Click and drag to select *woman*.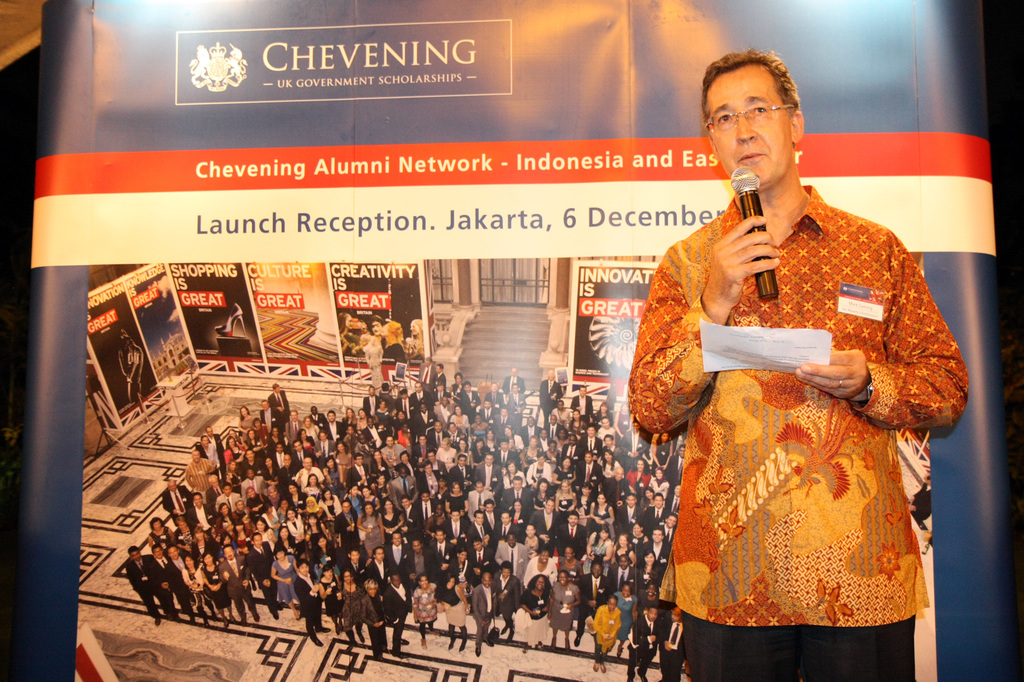
Selection: detection(316, 536, 335, 567).
